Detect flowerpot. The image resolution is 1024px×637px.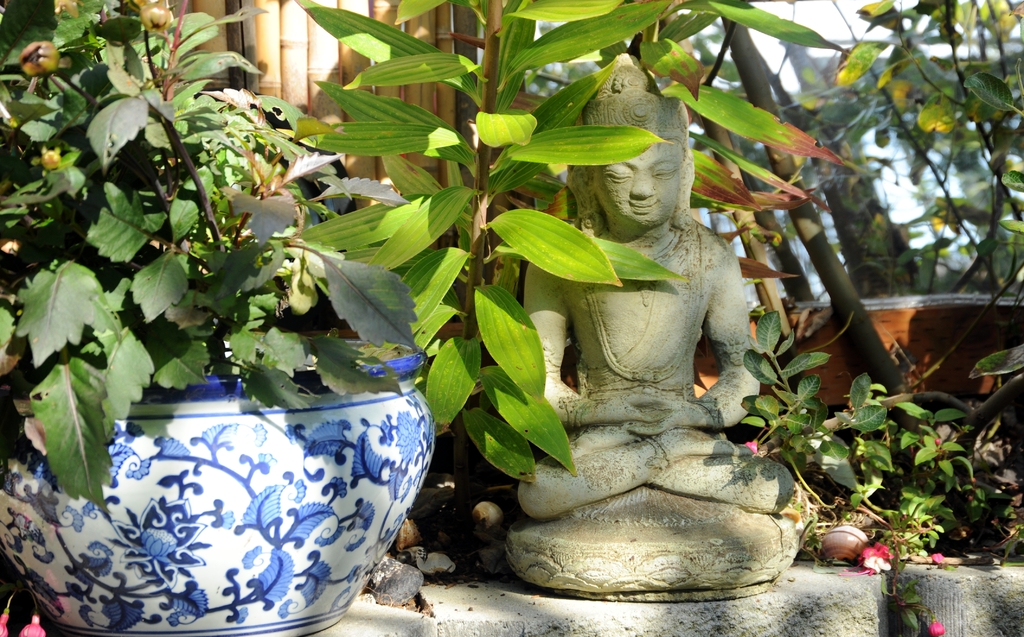
47,337,442,622.
